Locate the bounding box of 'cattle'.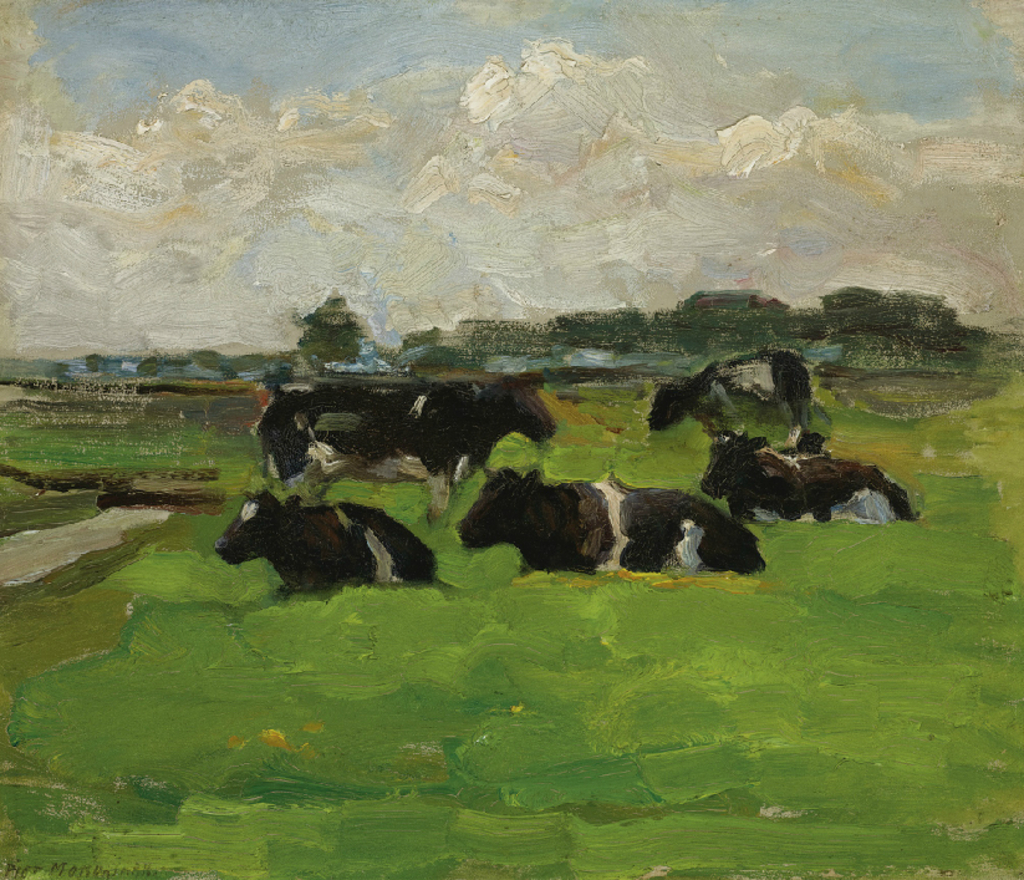
Bounding box: [left=701, top=433, right=922, bottom=527].
